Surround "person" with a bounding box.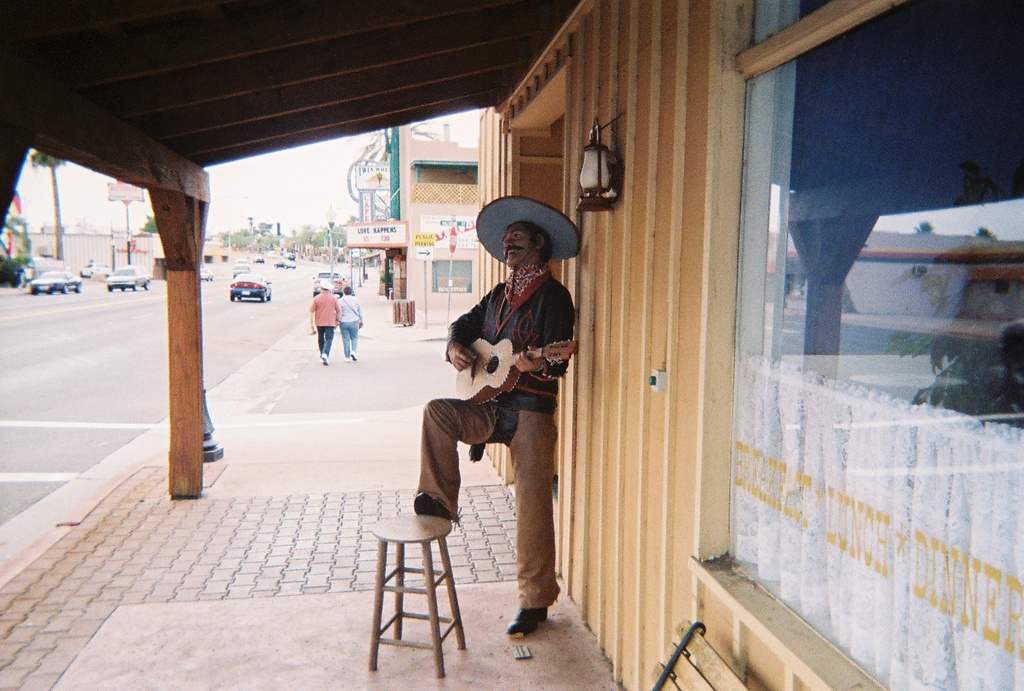
l=307, t=278, r=340, b=365.
